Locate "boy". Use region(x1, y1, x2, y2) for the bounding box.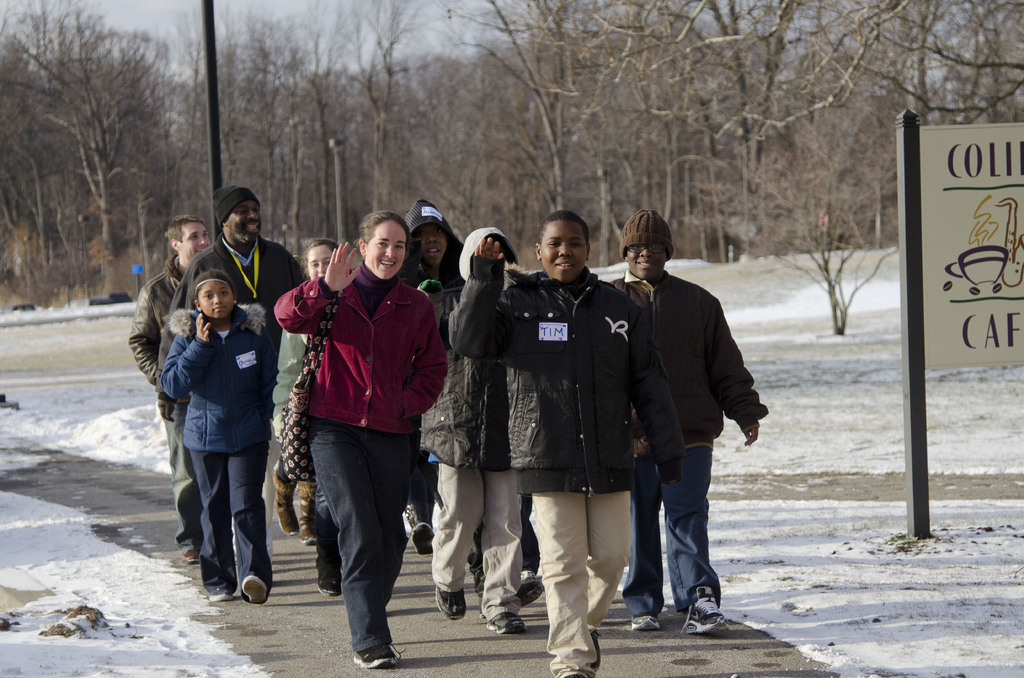
region(447, 206, 689, 677).
